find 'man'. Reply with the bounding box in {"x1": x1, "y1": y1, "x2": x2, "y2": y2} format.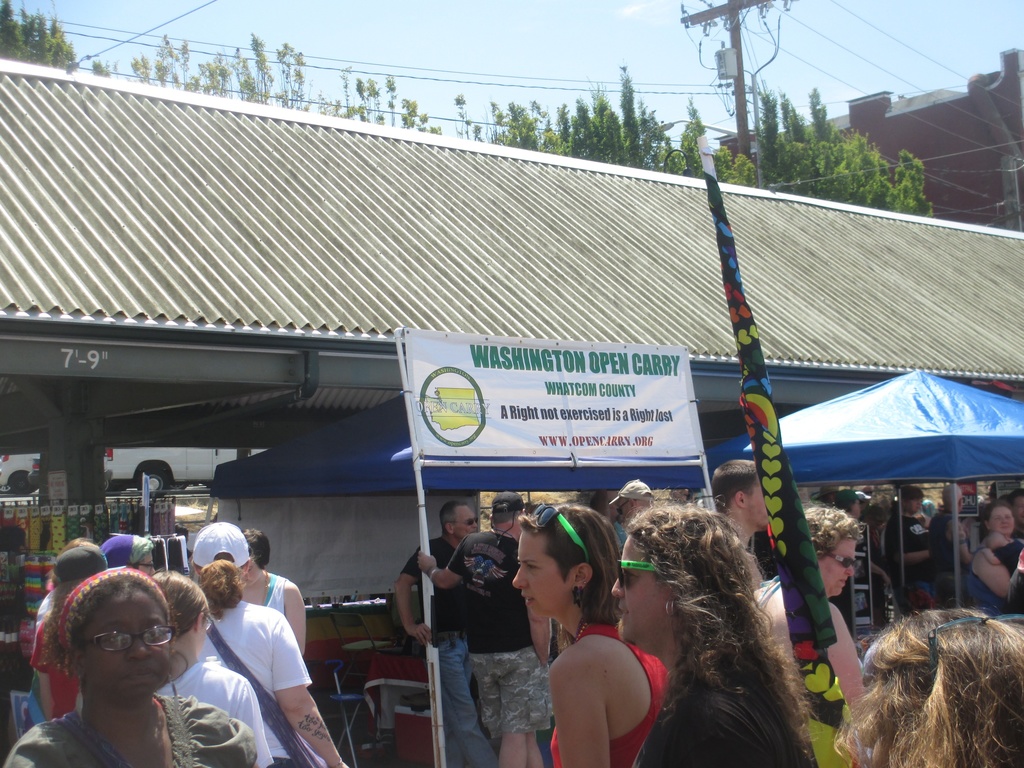
{"x1": 394, "y1": 504, "x2": 505, "y2": 767}.
